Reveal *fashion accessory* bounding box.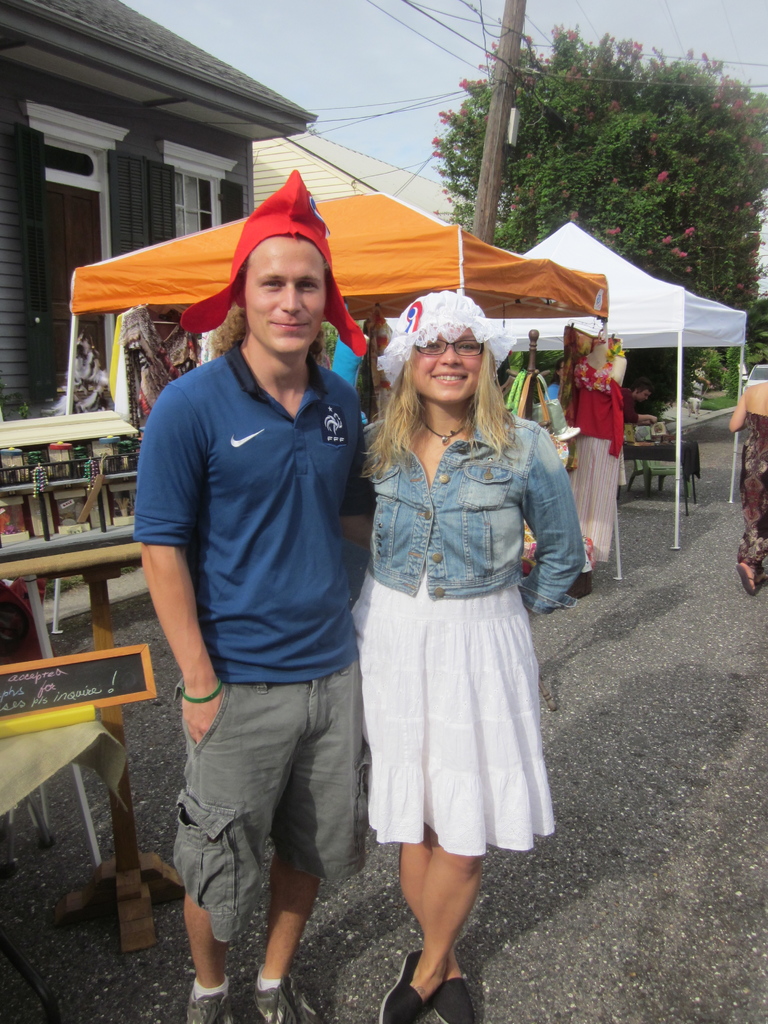
Revealed: 417, 417, 472, 446.
